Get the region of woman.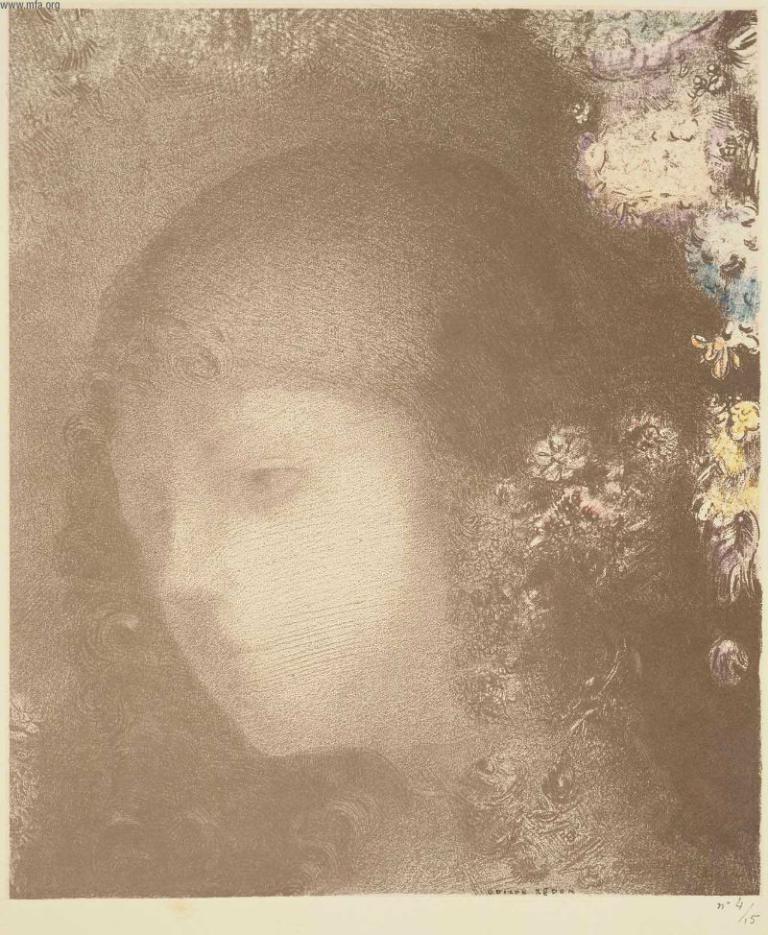
{"x1": 21, "y1": 62, "x2": 722, "y2": 893}.
